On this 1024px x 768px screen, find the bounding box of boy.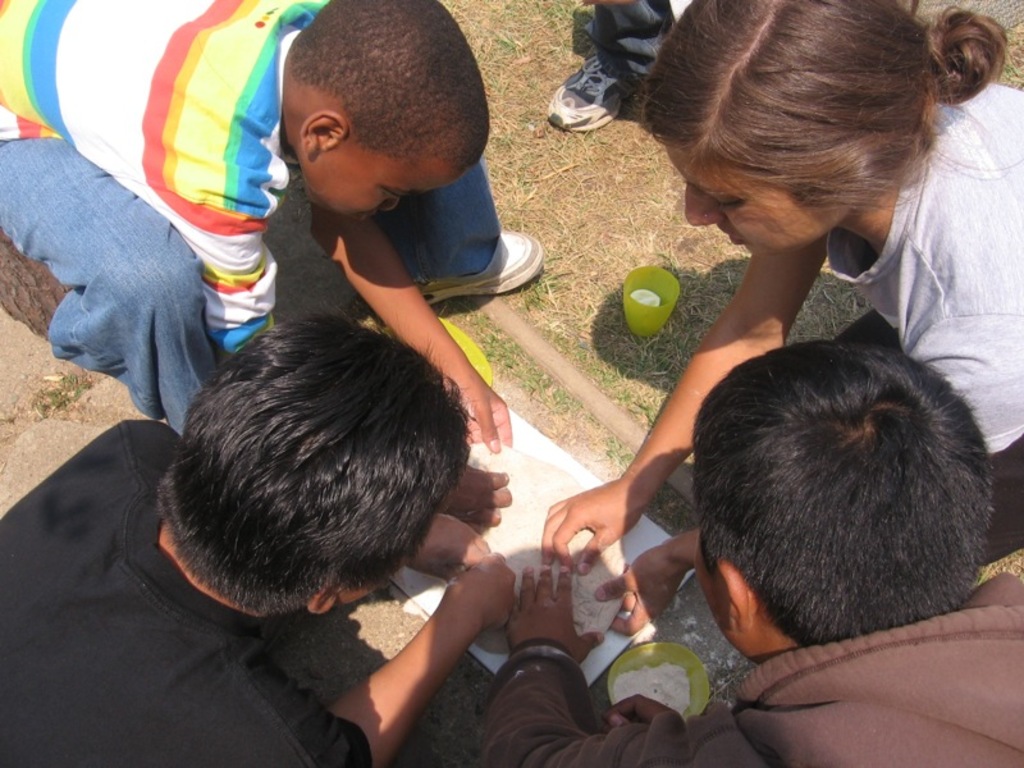
Bounding box: <region>0, 310, 539, 767</region>.
